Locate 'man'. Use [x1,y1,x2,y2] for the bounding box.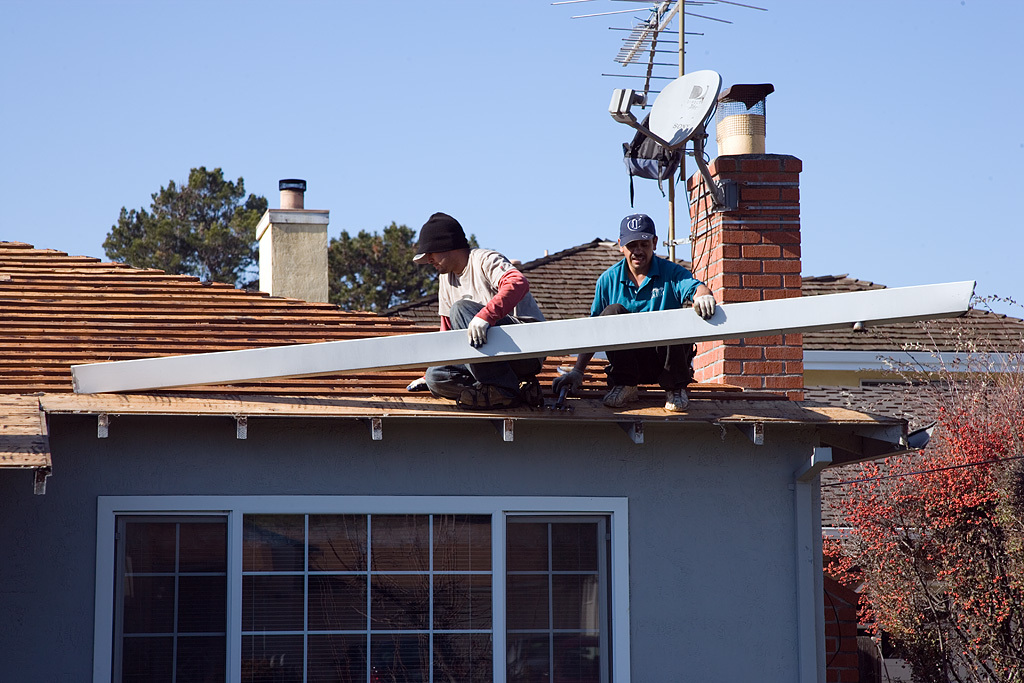
[415,207,556,408].
